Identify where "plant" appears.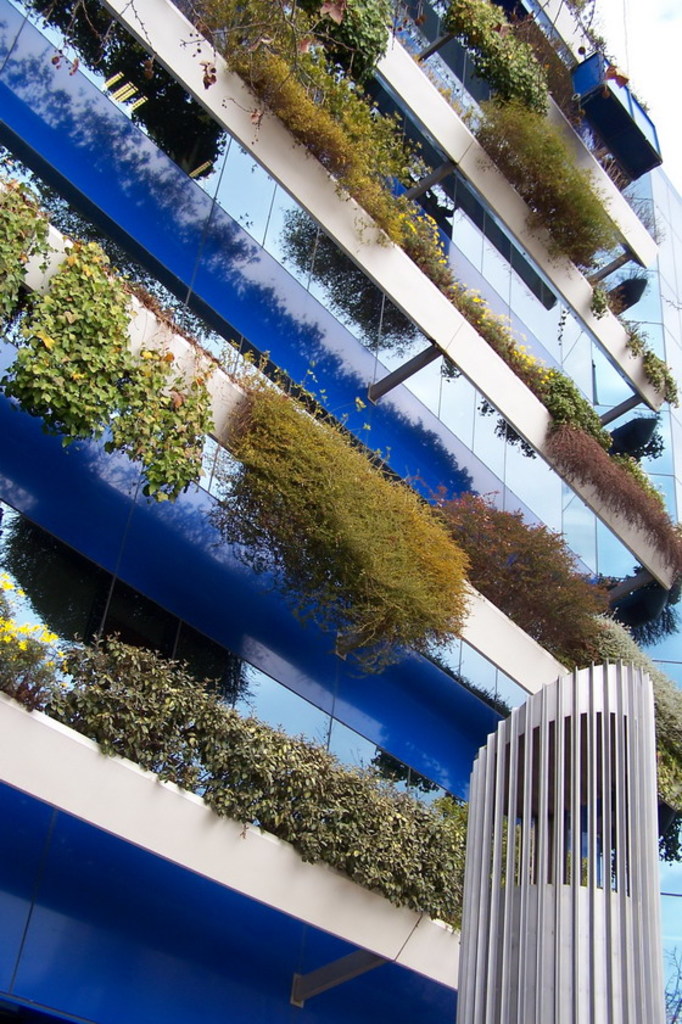
Appears at 541 408 681 575.
